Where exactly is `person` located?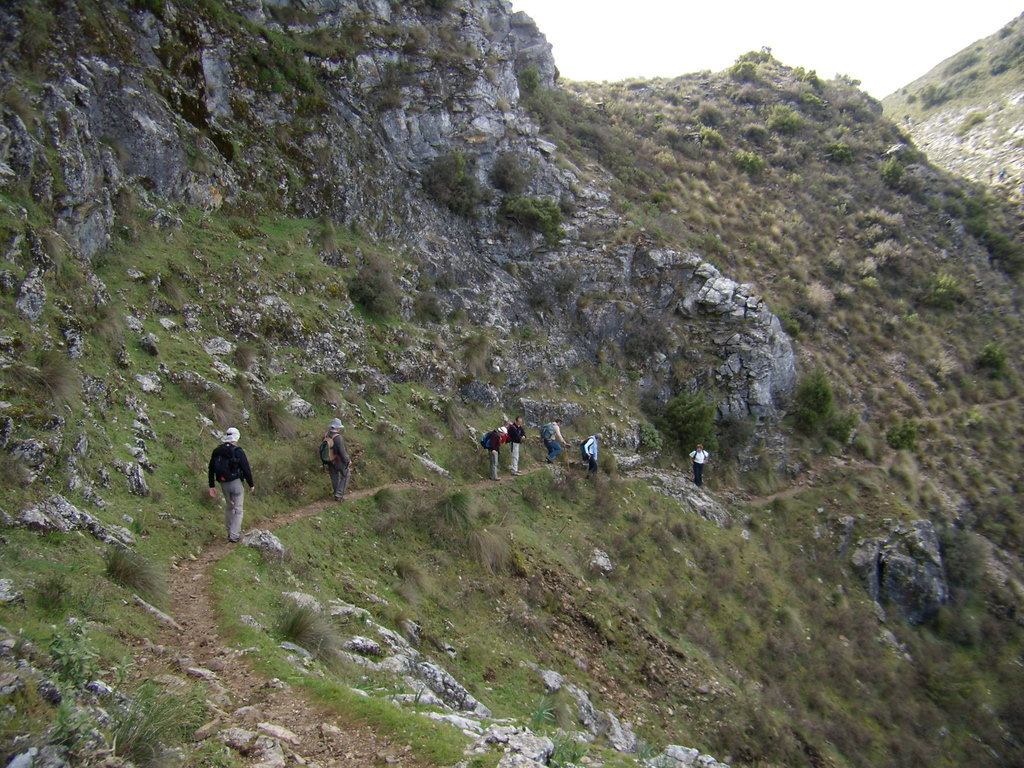
Its bounding box is Rect(581, 430, 601, 475).
